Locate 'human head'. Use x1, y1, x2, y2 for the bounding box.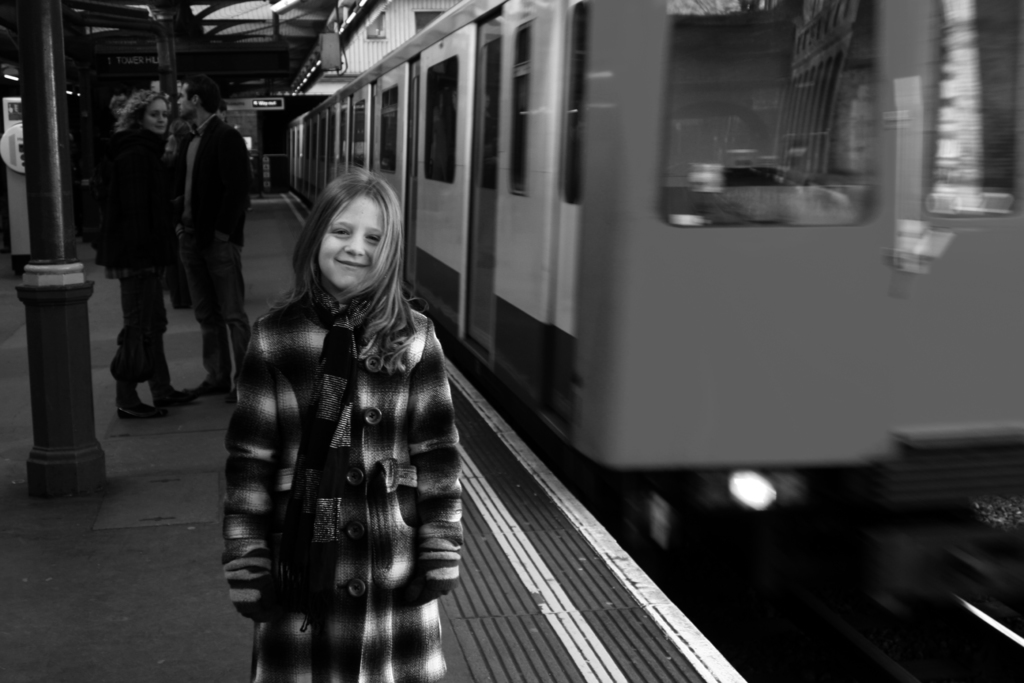
170, 68, 218, 126.
